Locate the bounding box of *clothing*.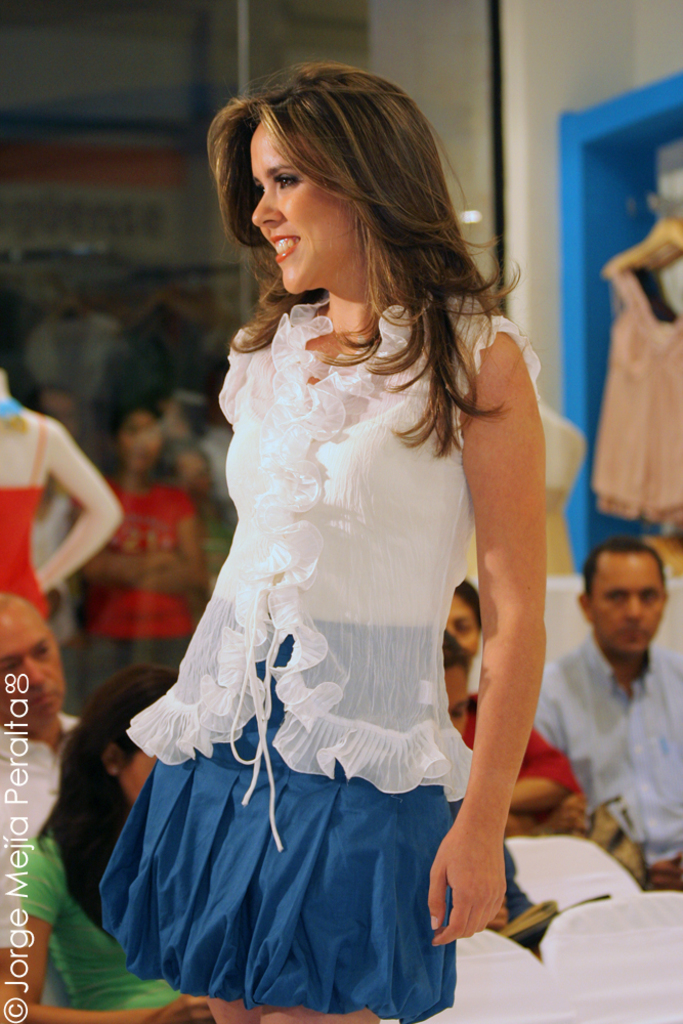
Bounding box: x1=26, y1=323, x2=116, y2=422.
